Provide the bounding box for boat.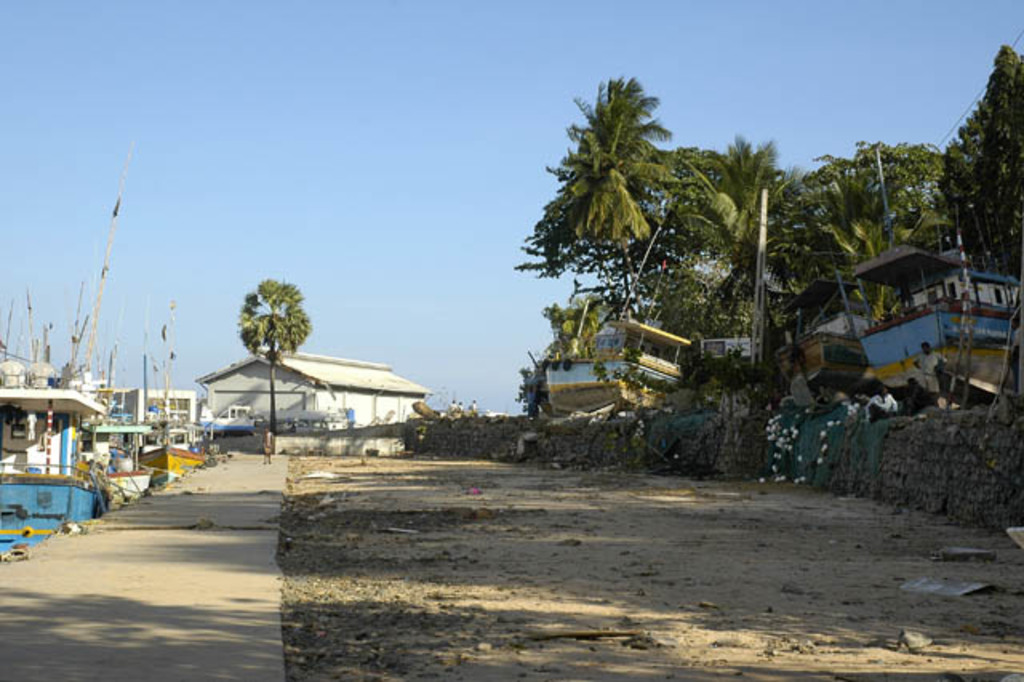
546, 216, 694, 415.
